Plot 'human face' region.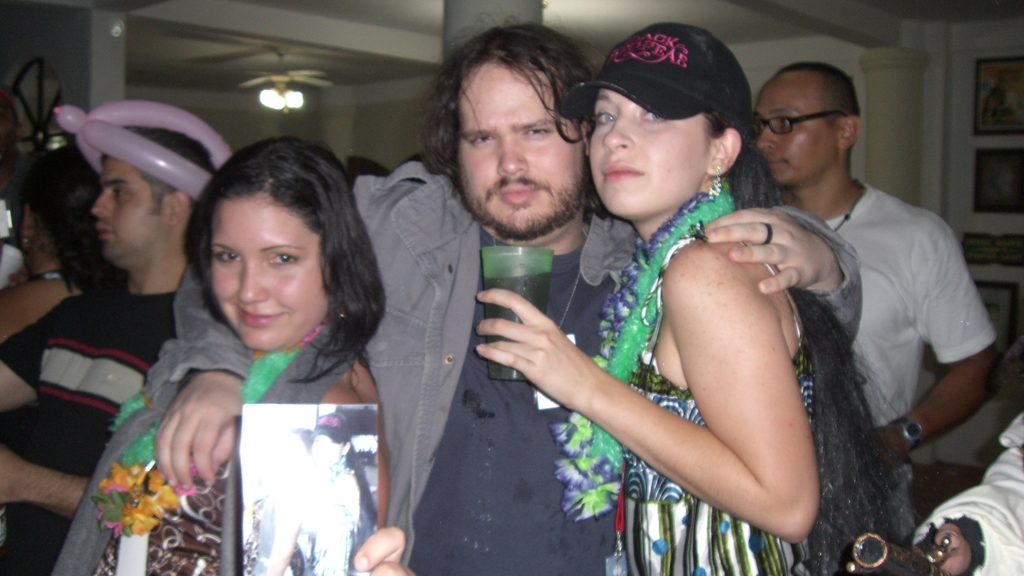
Plotted at [752, 71, 837, 187].
